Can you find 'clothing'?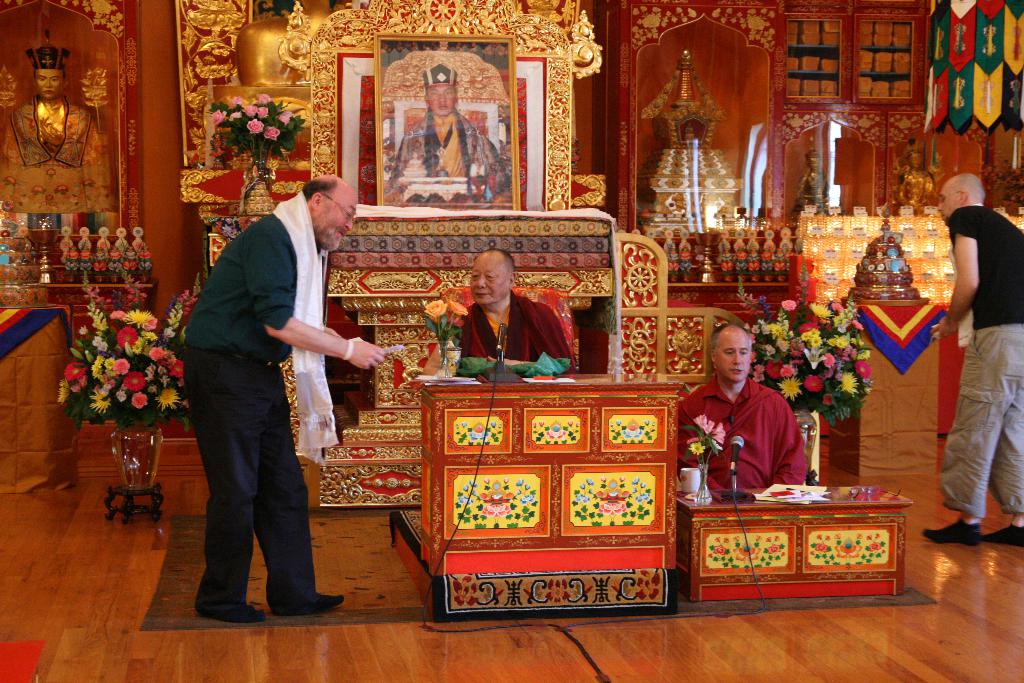
Yes, bounding box: (left=271, top=191, right=341, bottom=467).
